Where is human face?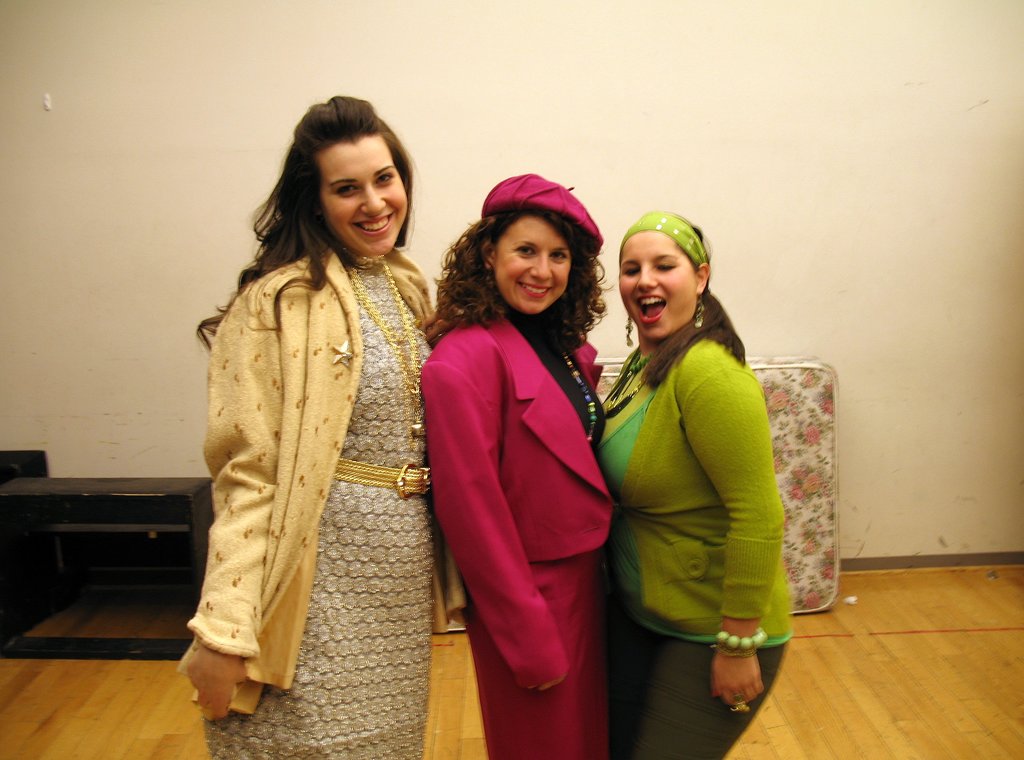
493, 215, 577, 312.
